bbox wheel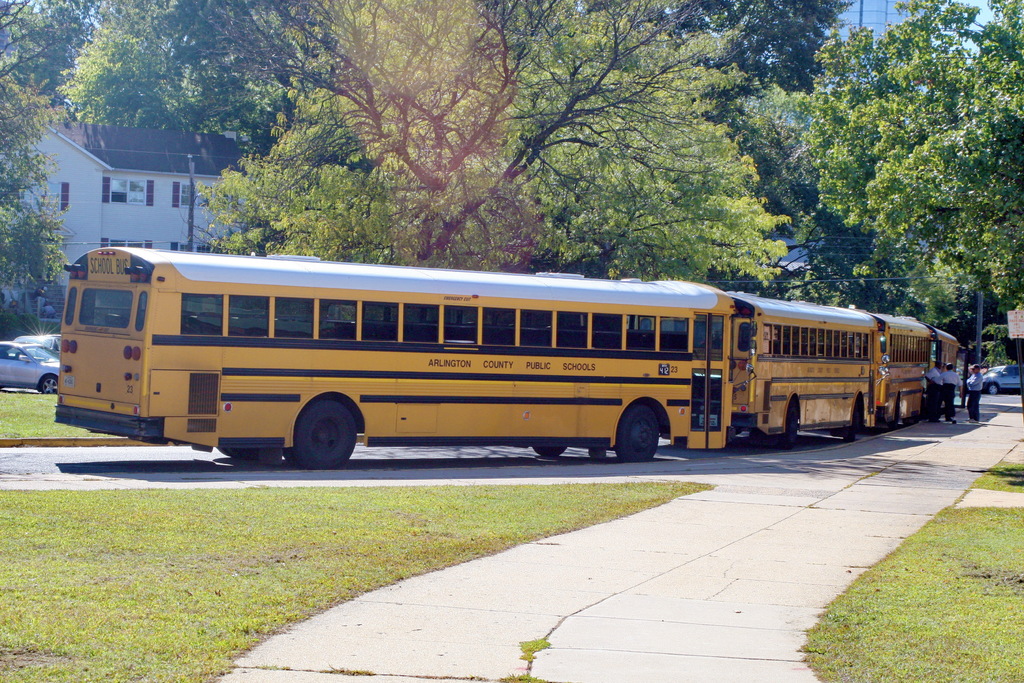
Rect(886, 403, 897, 432)
